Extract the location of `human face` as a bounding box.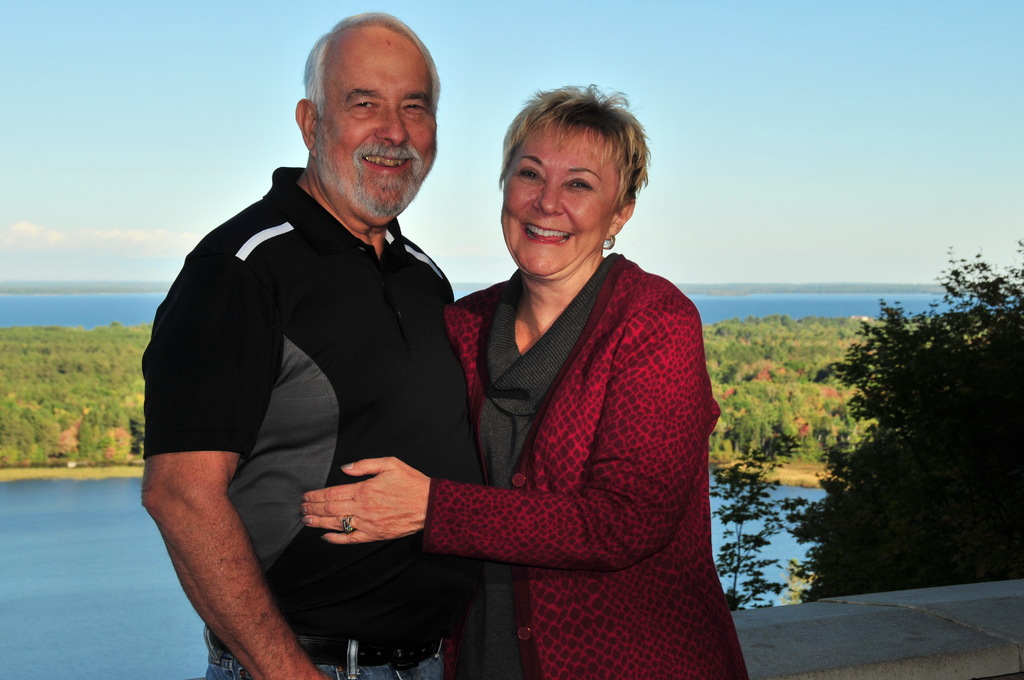
314, 35, 435, 218.
